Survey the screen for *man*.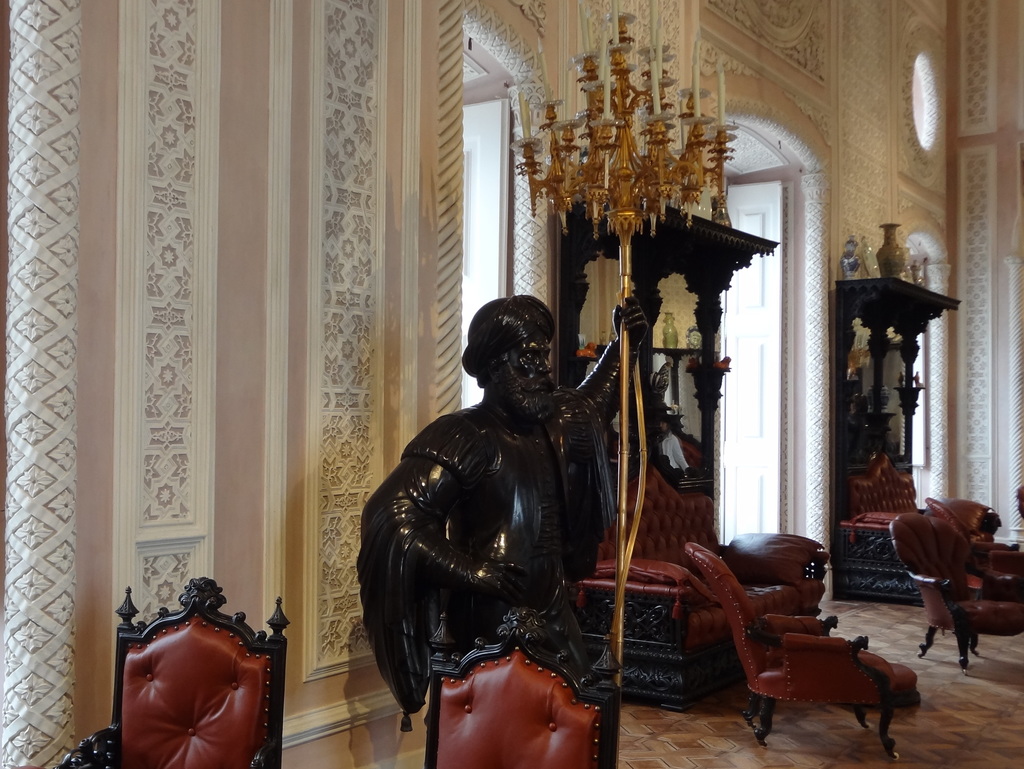
Survey found: bbox=[358, 277, 668, 749].
